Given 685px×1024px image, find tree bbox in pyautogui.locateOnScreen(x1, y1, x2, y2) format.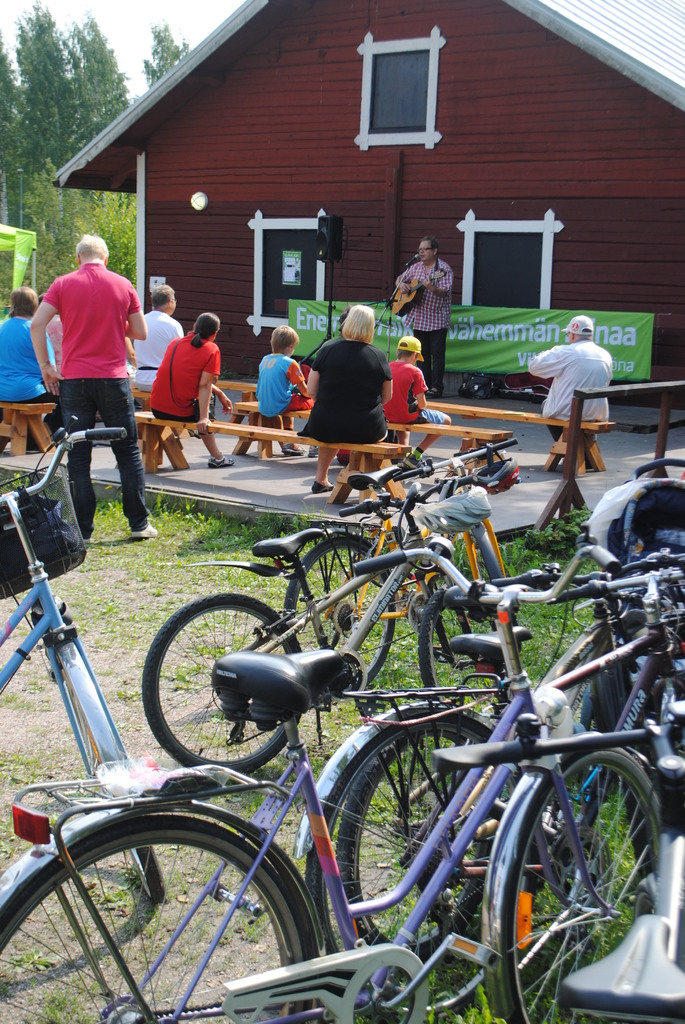
pyautogui.locateOnScreen(65, 1, 139, 153).
